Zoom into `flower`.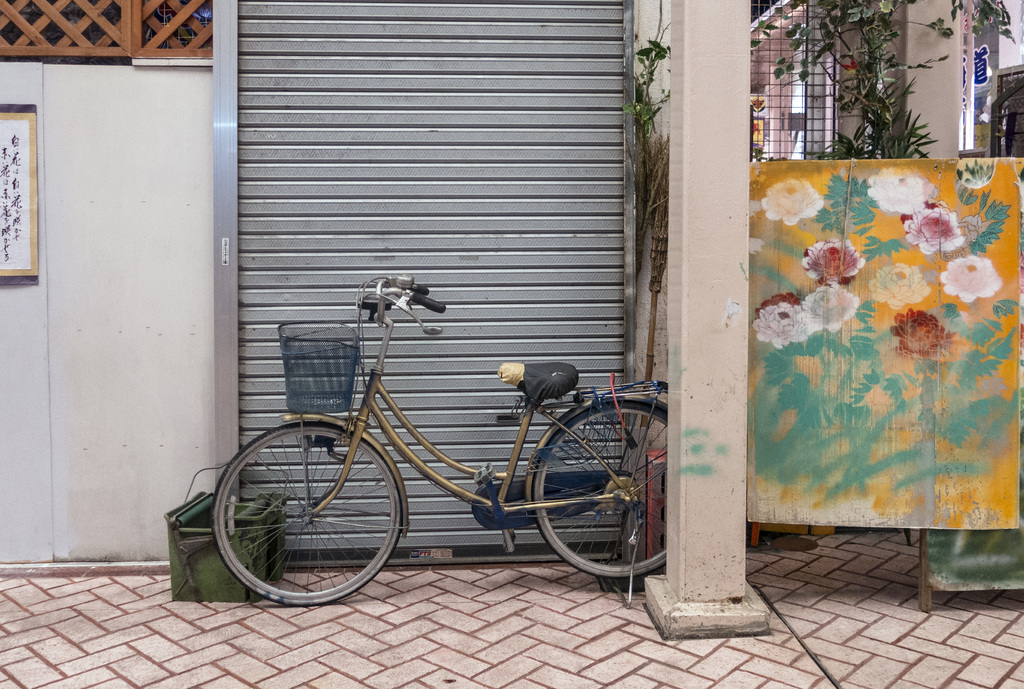
Zoom target: detection(901, 205, 961, 251).
